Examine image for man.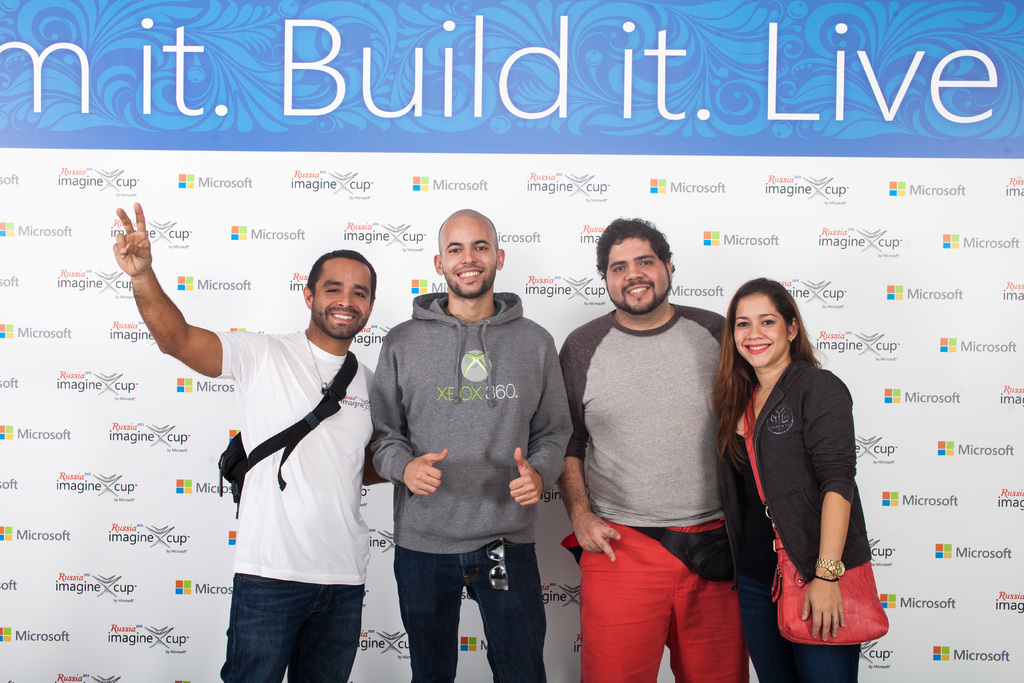
Examination result: 370/207/575/682.
